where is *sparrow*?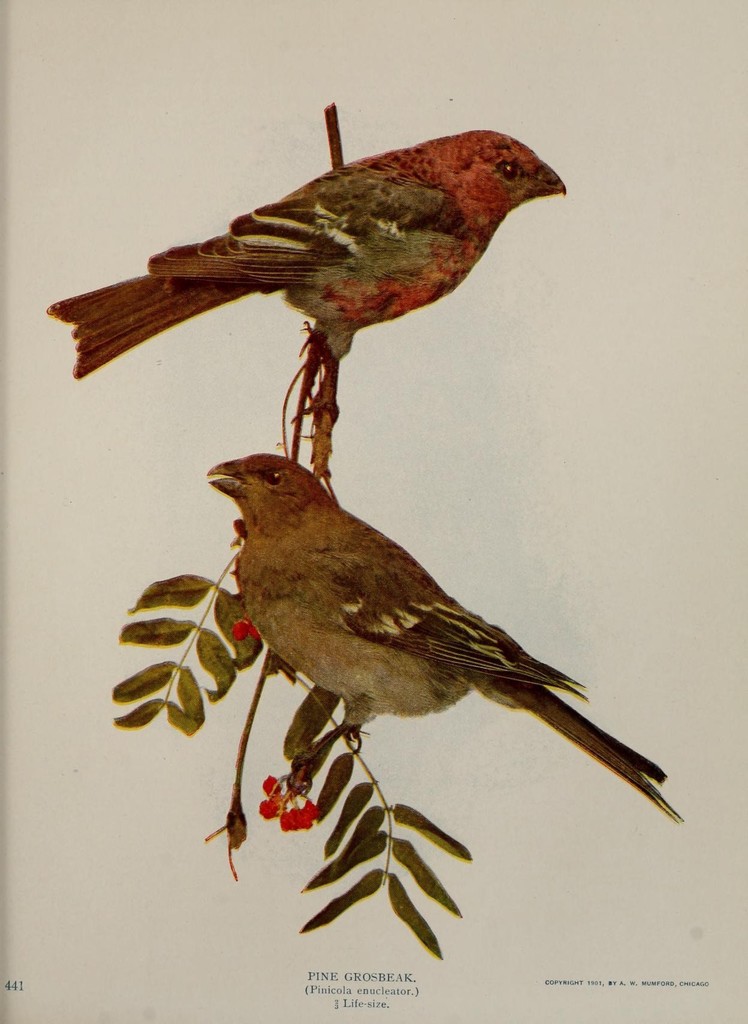
Rect(49, 131, 571, 383).
